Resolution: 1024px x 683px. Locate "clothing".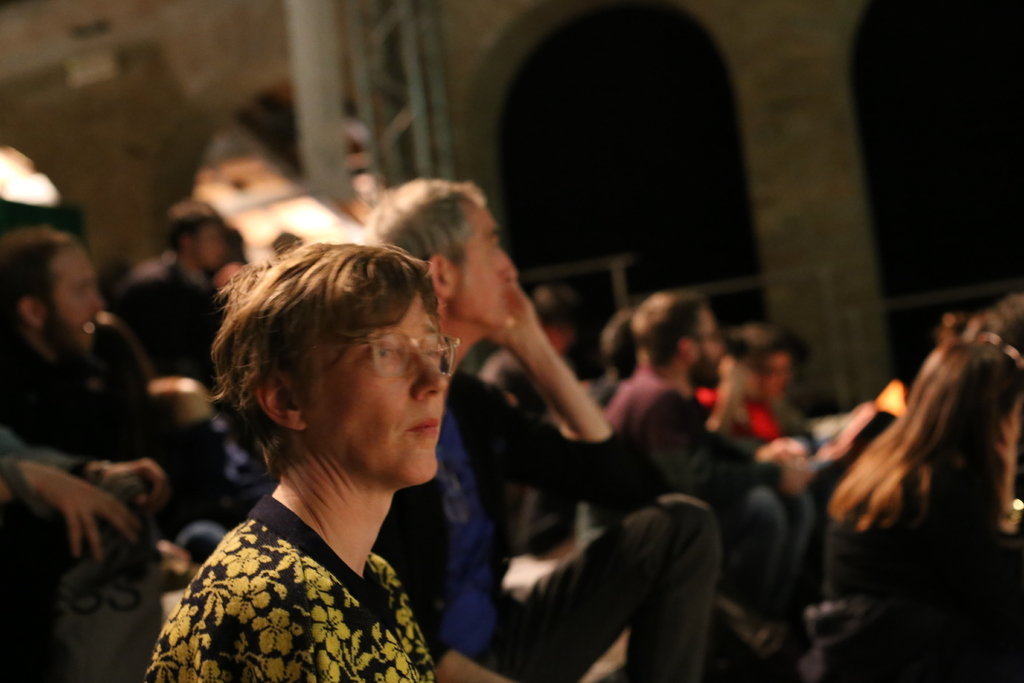
region(364, 373, 725, 682).
